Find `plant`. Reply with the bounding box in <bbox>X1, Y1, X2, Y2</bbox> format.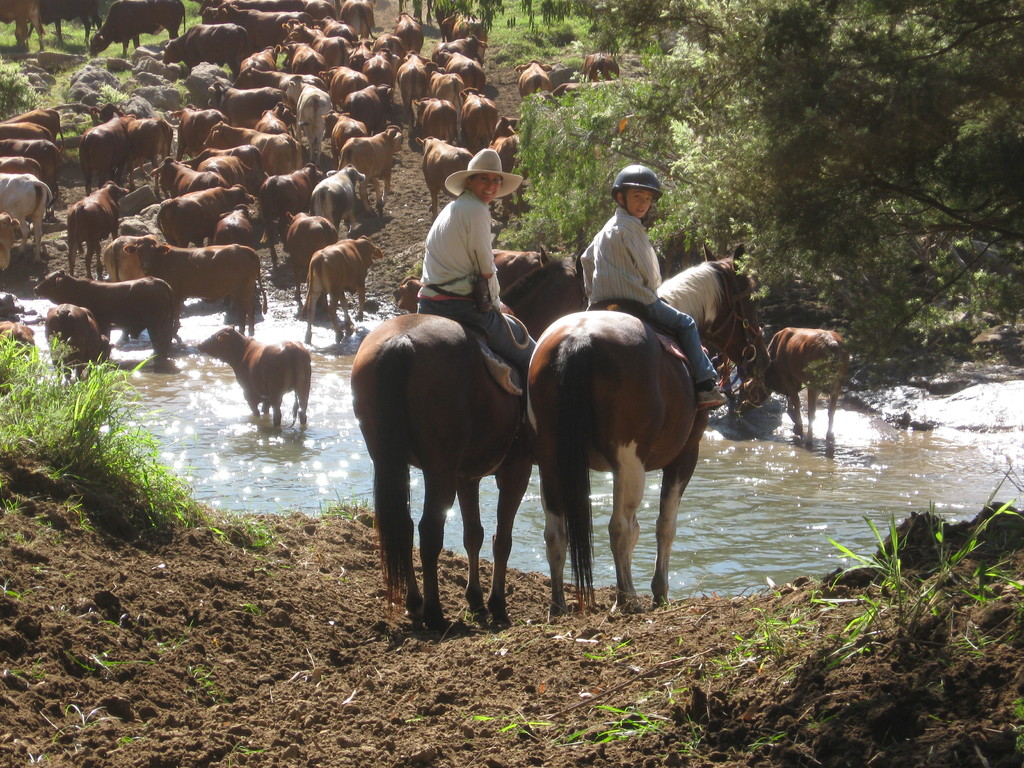
<bbox>470, 712, 554, 738</bbox>.
